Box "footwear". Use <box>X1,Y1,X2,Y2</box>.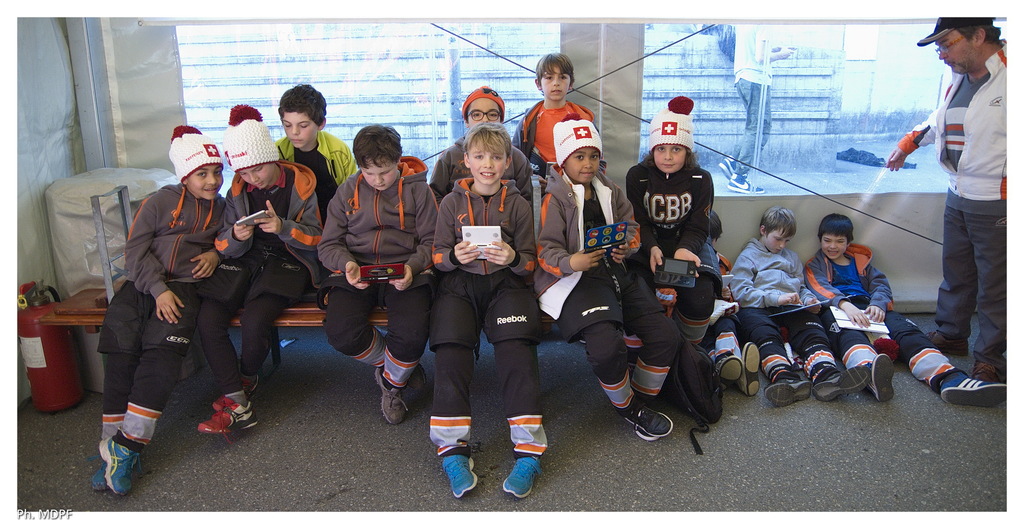
<box>92,451,109,494</box>.
